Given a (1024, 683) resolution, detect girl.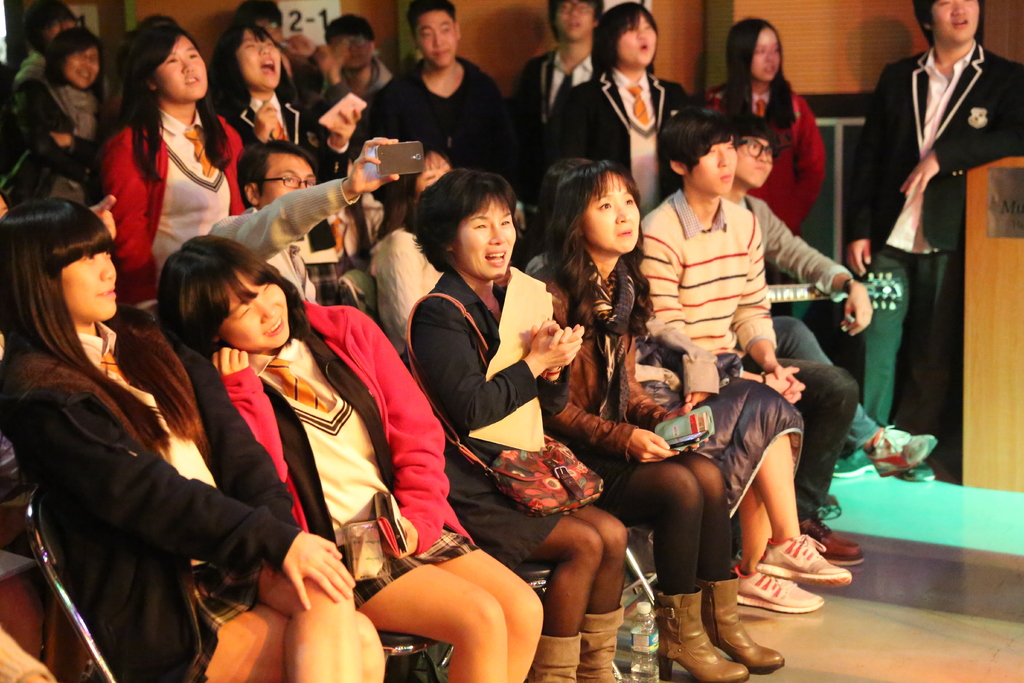
box=[151, 228, 548, 682].
